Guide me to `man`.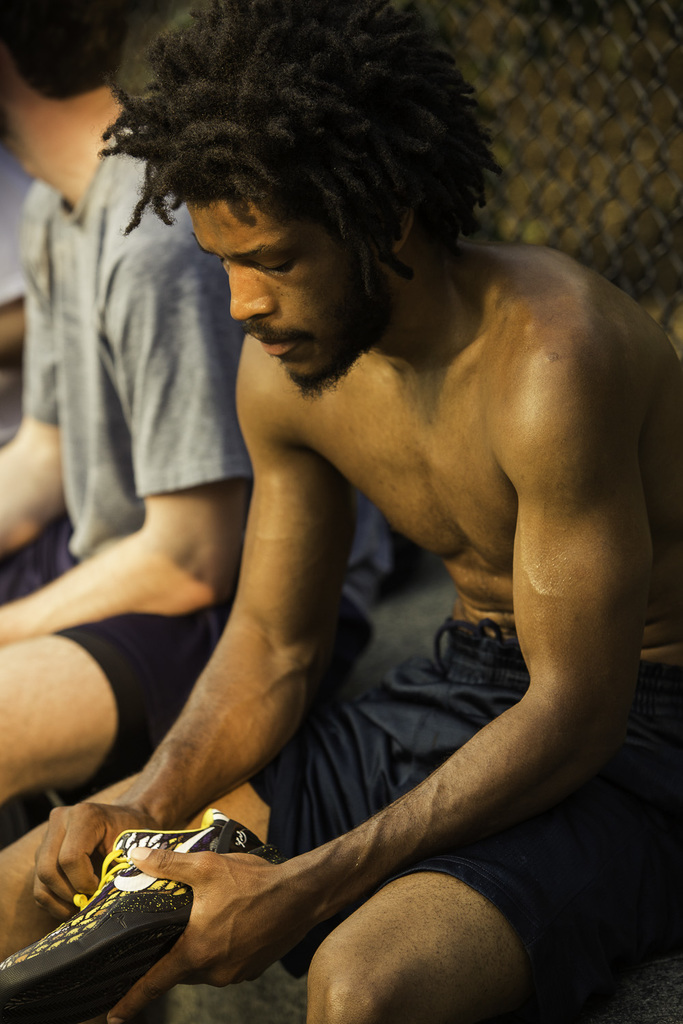
Guidance: [x1=0, y1=0, x2=257, y2=839].
